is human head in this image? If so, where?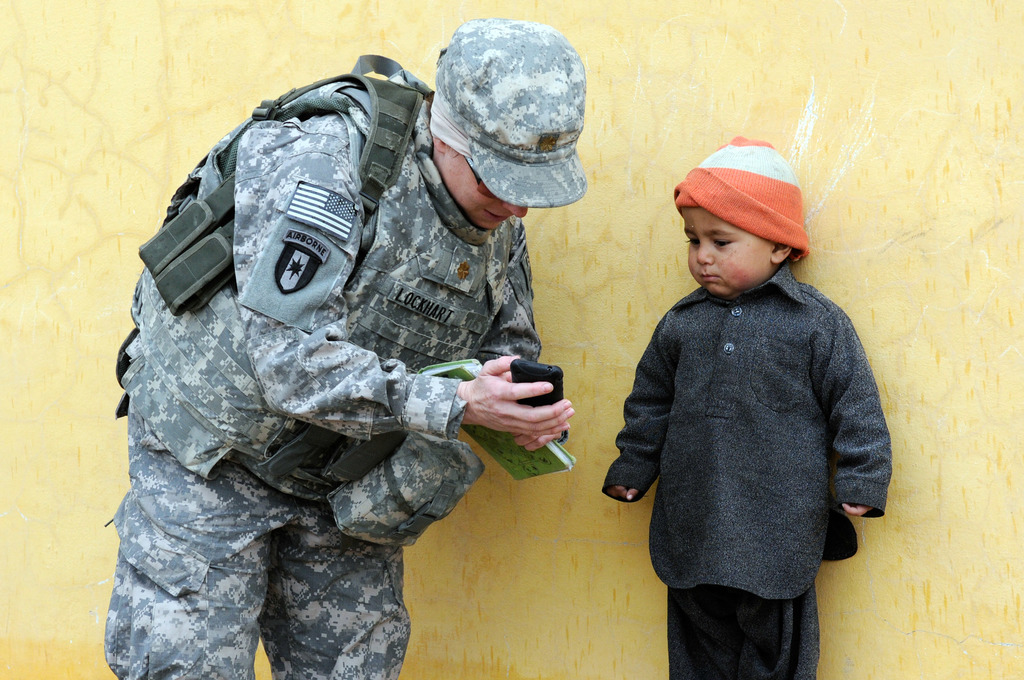
Yes, at x1=431, y1=18, x2=586, y2=232.
